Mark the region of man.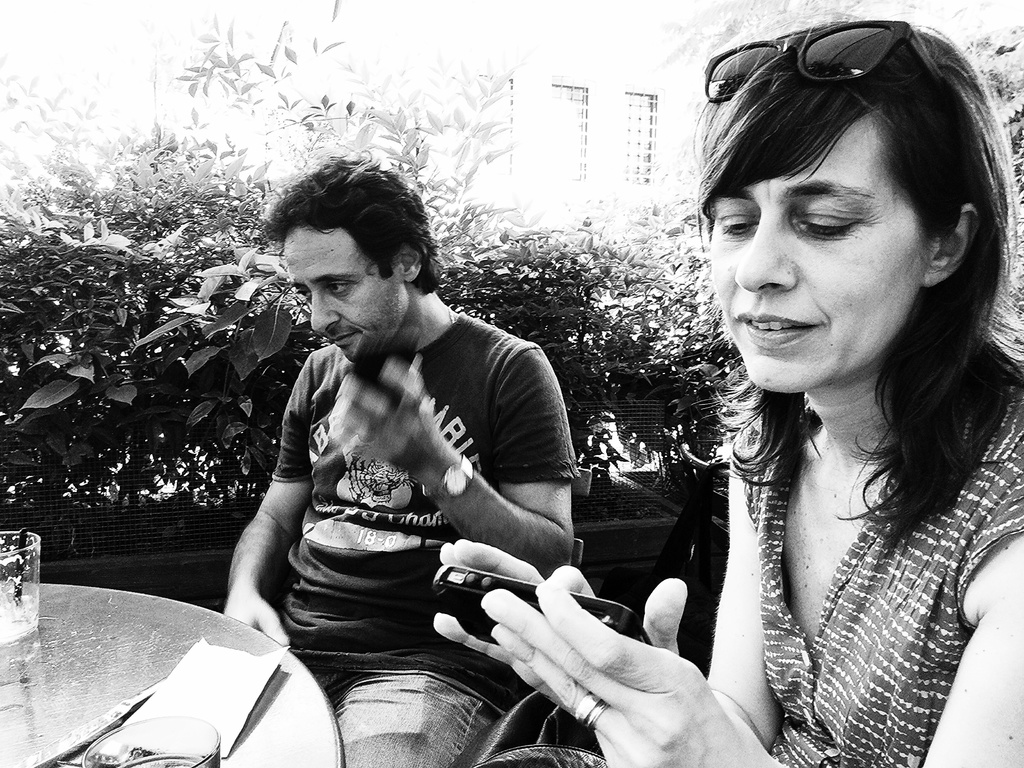
Region: <region>223, 184, 584, 714</region>.
